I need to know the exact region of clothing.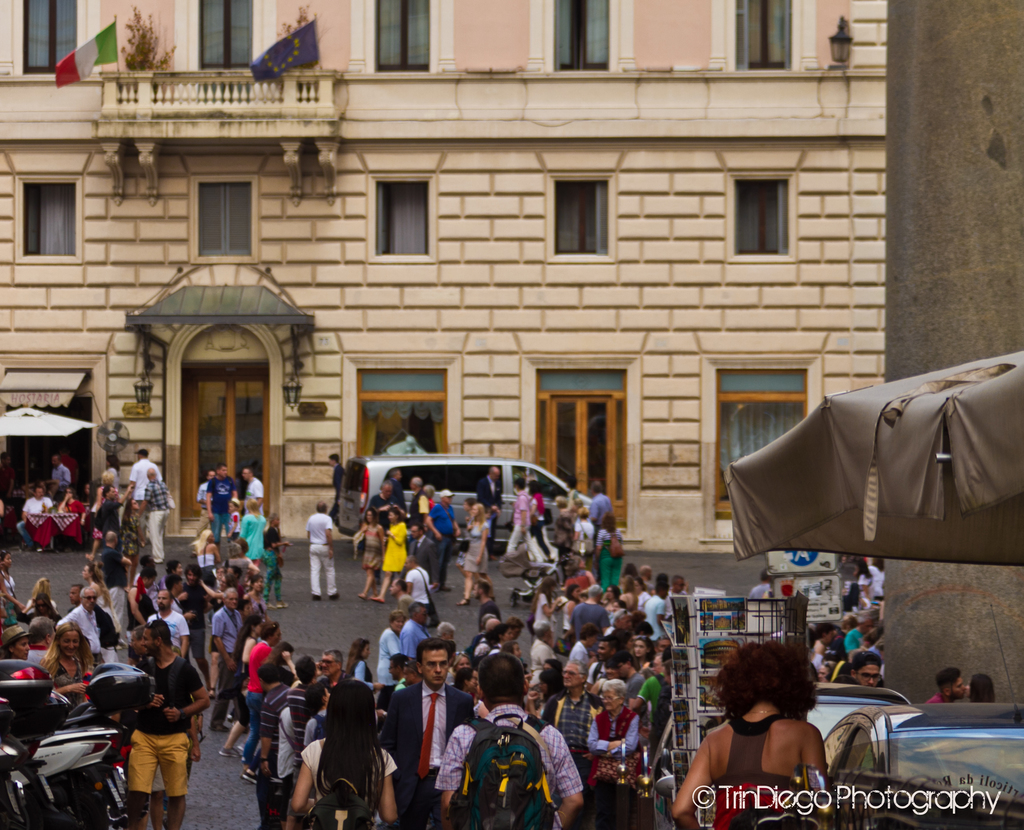
Region: box=[127, 457, 160, 525].
